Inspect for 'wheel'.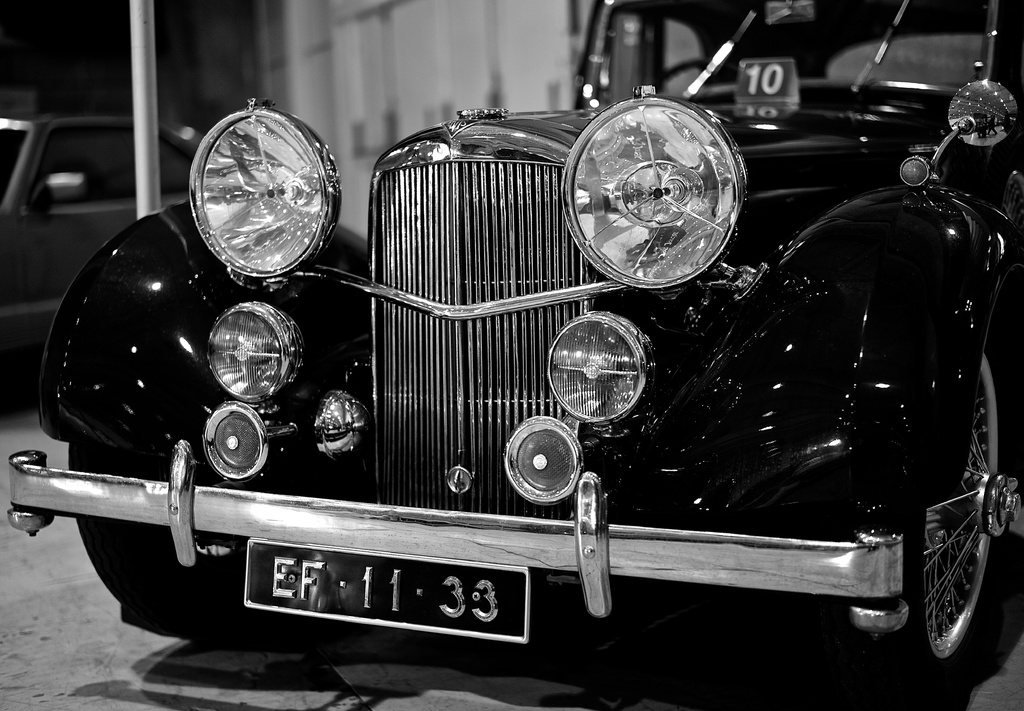
Inspection: region(63, 440, 273, 631).
